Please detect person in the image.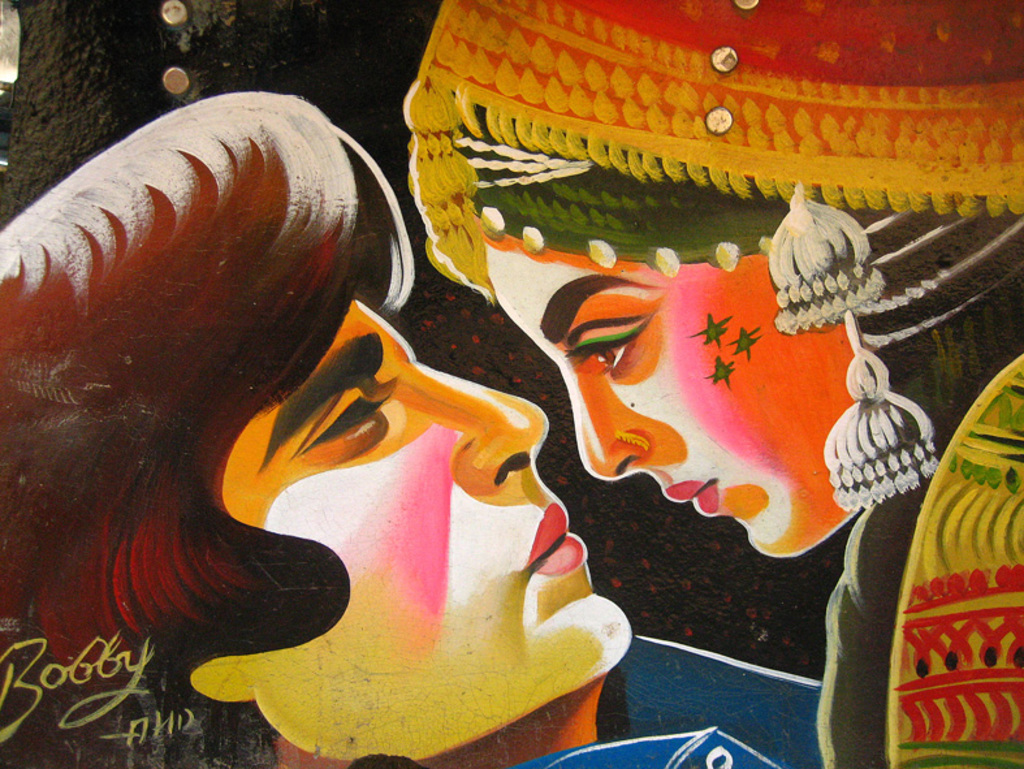
bbox(401, 0, 1023, 768).
